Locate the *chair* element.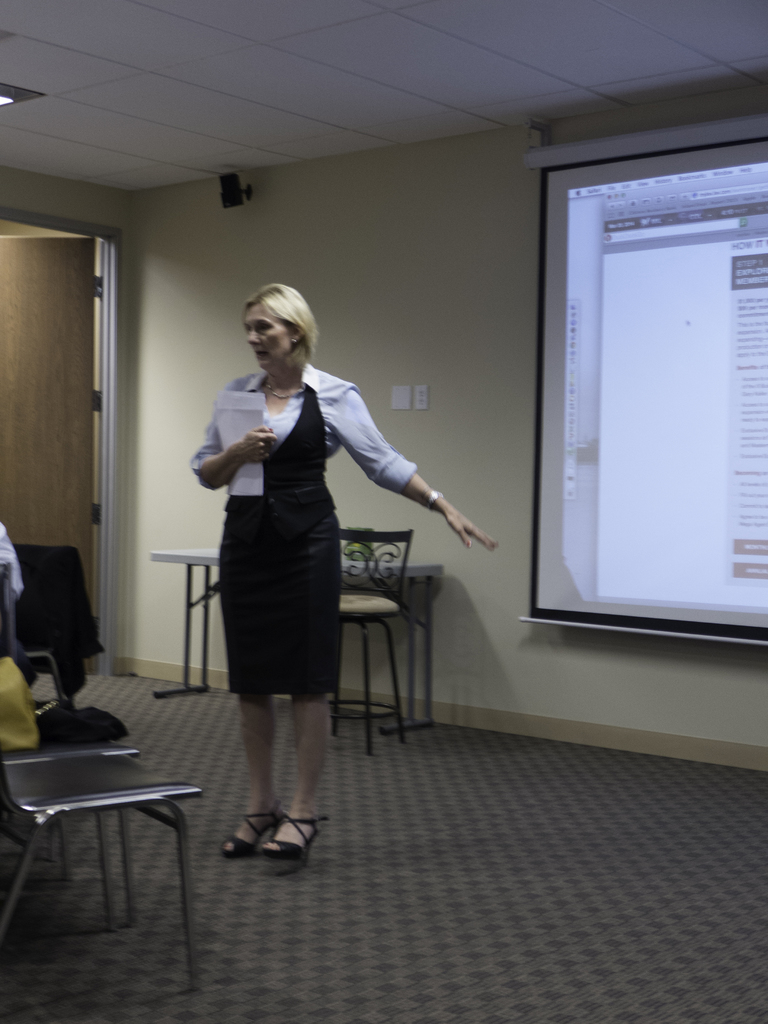
Element bbox: 0, 563, 150, 923.
